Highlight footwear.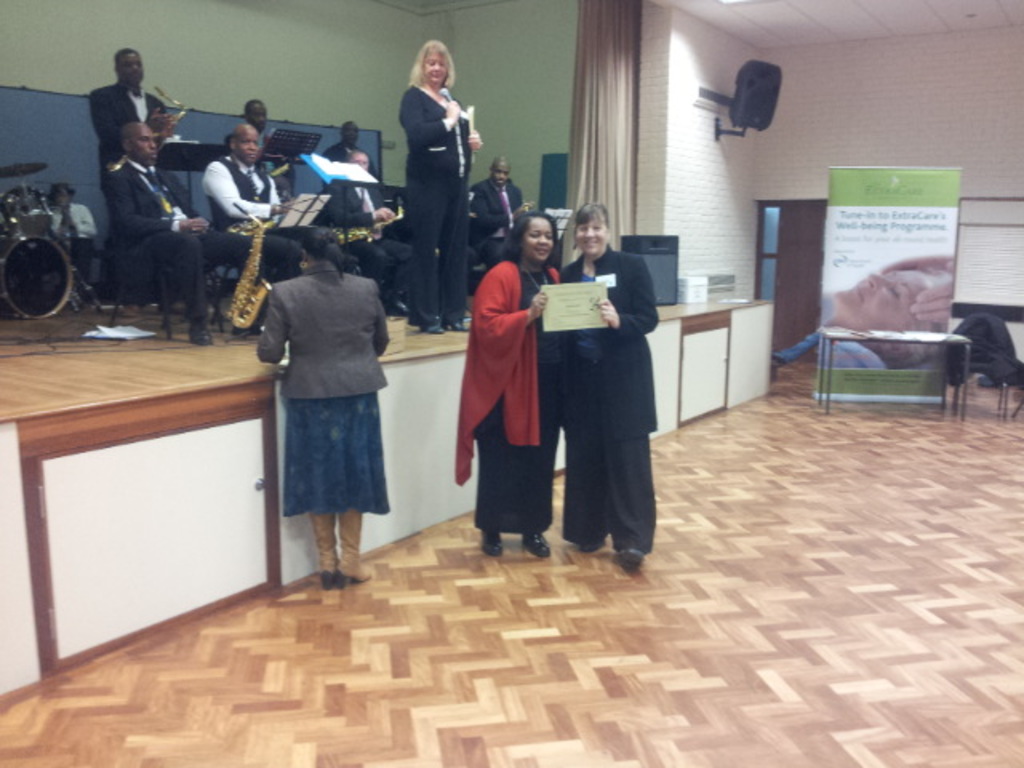
Highlighted region: bbox(187, 315, 214, 346).
